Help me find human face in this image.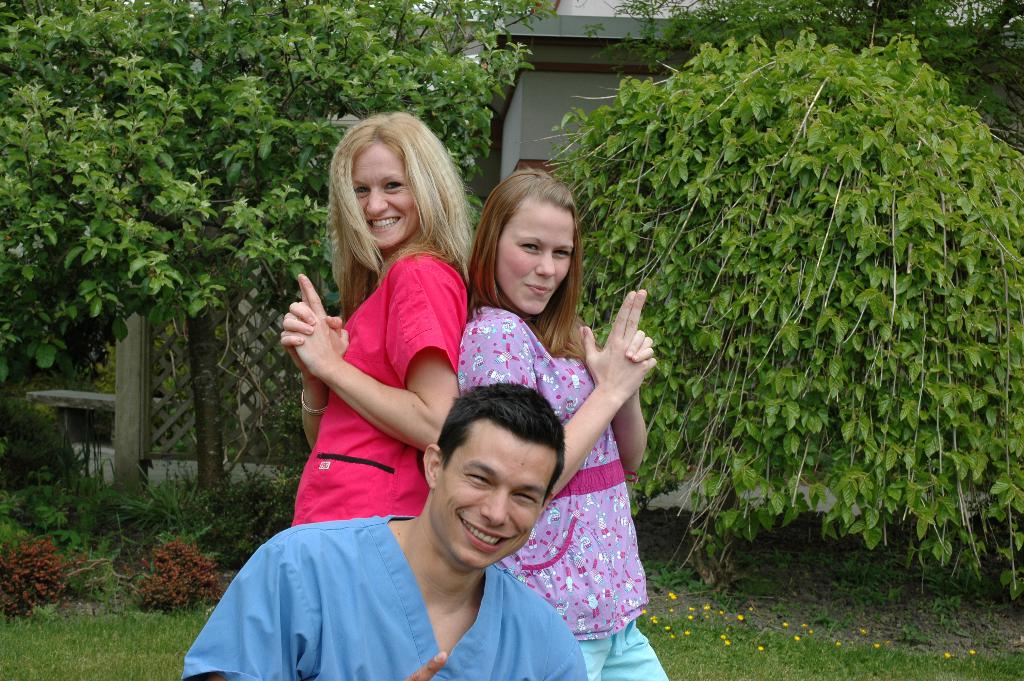
Found it: x1=431, y1=425, x2=556, y2=571.
